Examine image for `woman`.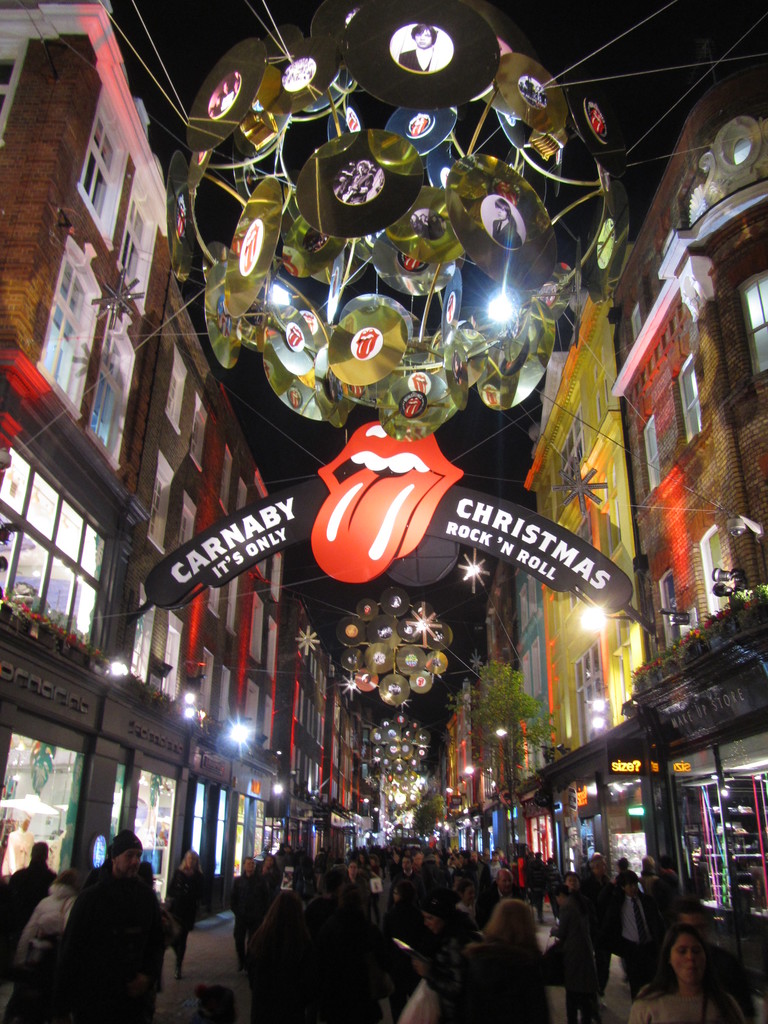
Examination result: select_region(390, 851, 397, 875).
